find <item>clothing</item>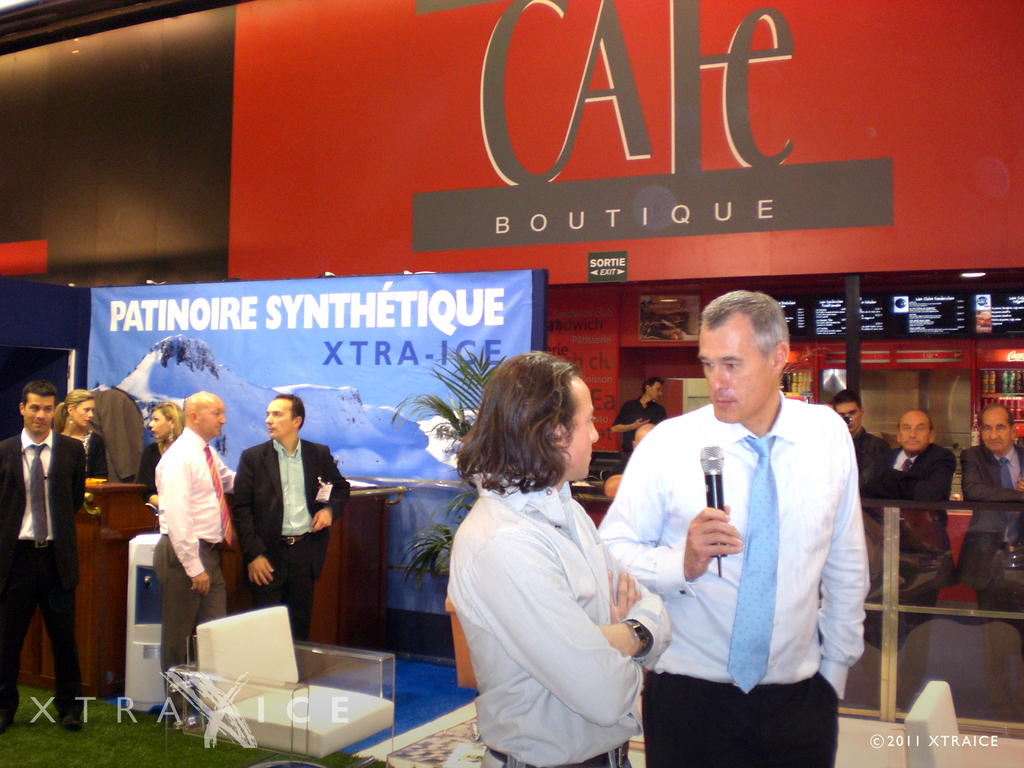
{"left": 962, "top": 436, "right": 1023, "bottom": 600}
